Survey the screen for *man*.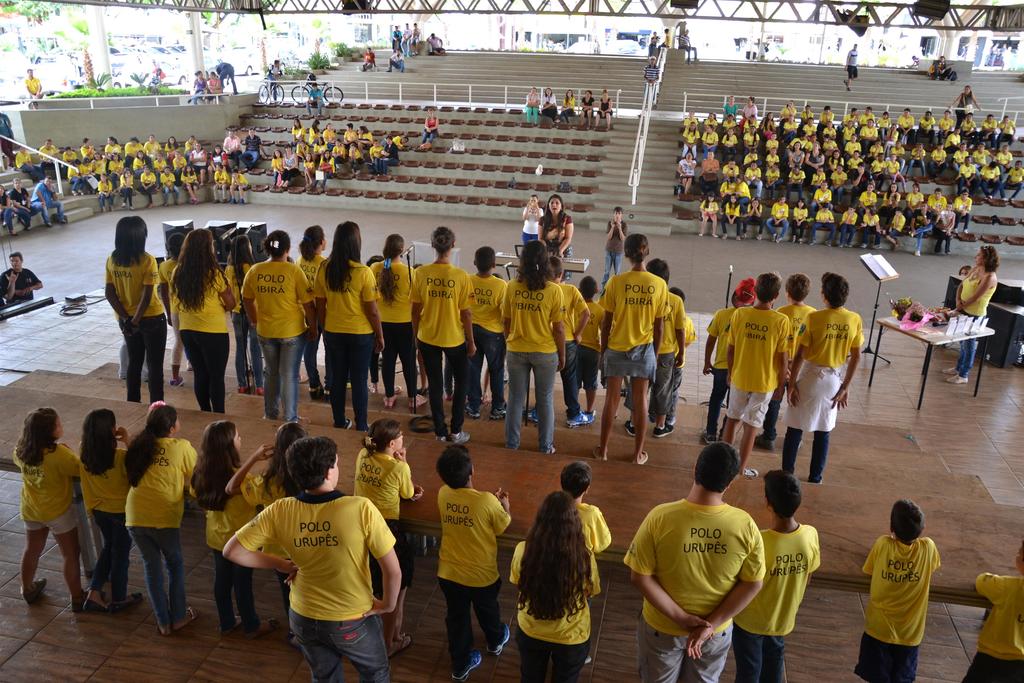
Survey found: detection(842, 42, 860, 89).
